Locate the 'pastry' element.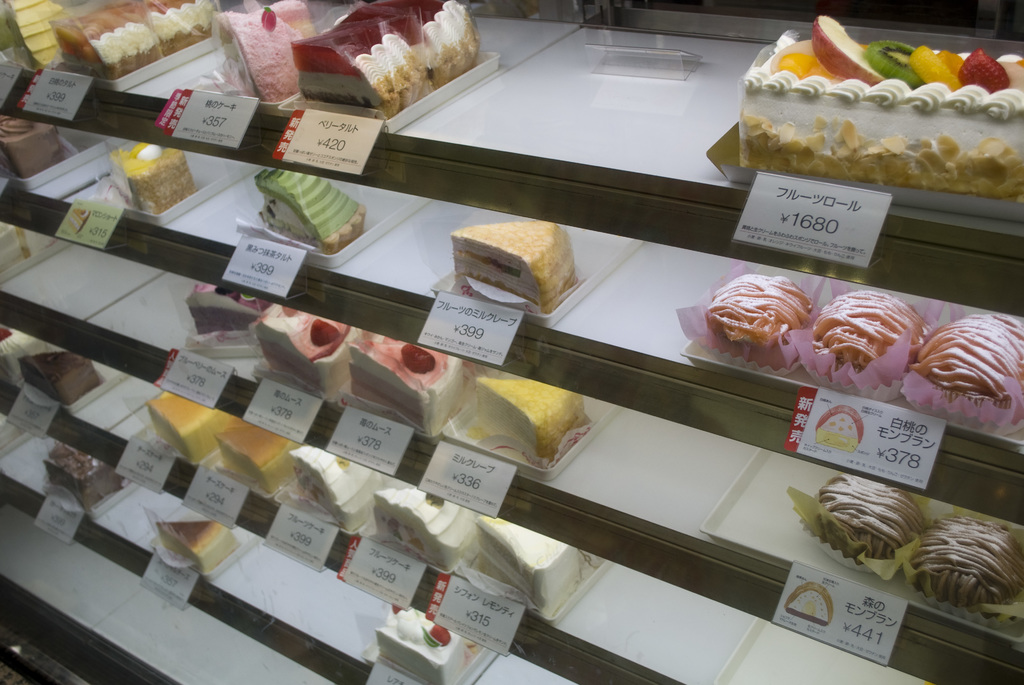
Element bbox: rect(112, 138, 201, 218).
